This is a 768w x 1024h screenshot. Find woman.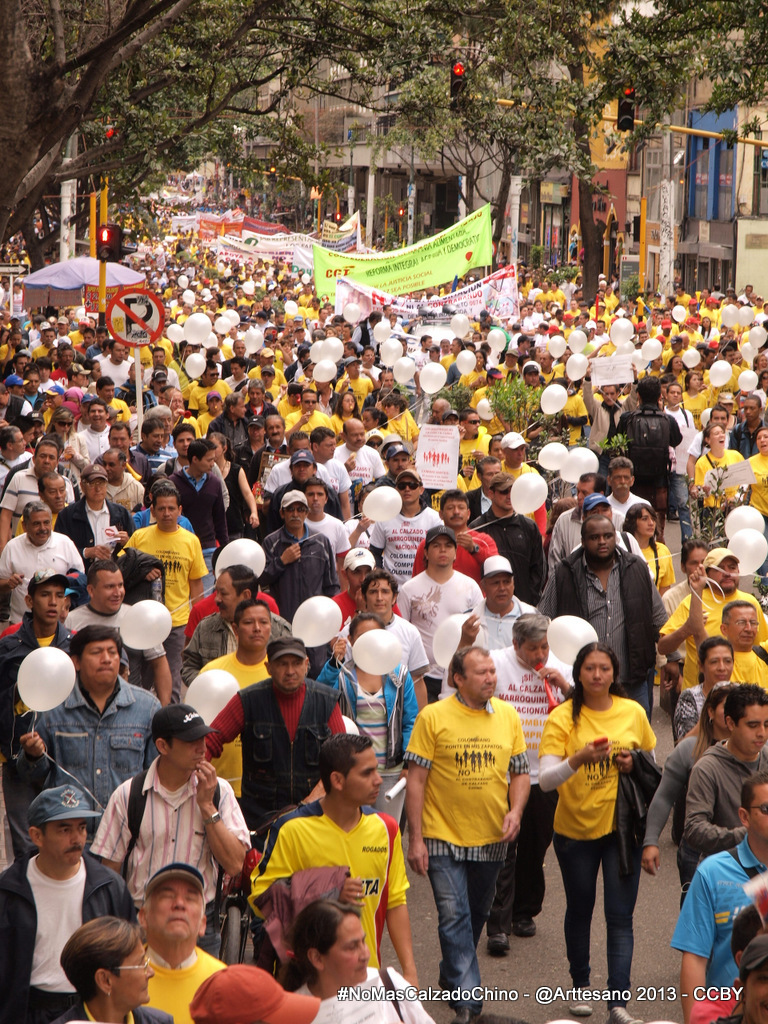
Bounding box: Rect(312, 612, 424, 832).
